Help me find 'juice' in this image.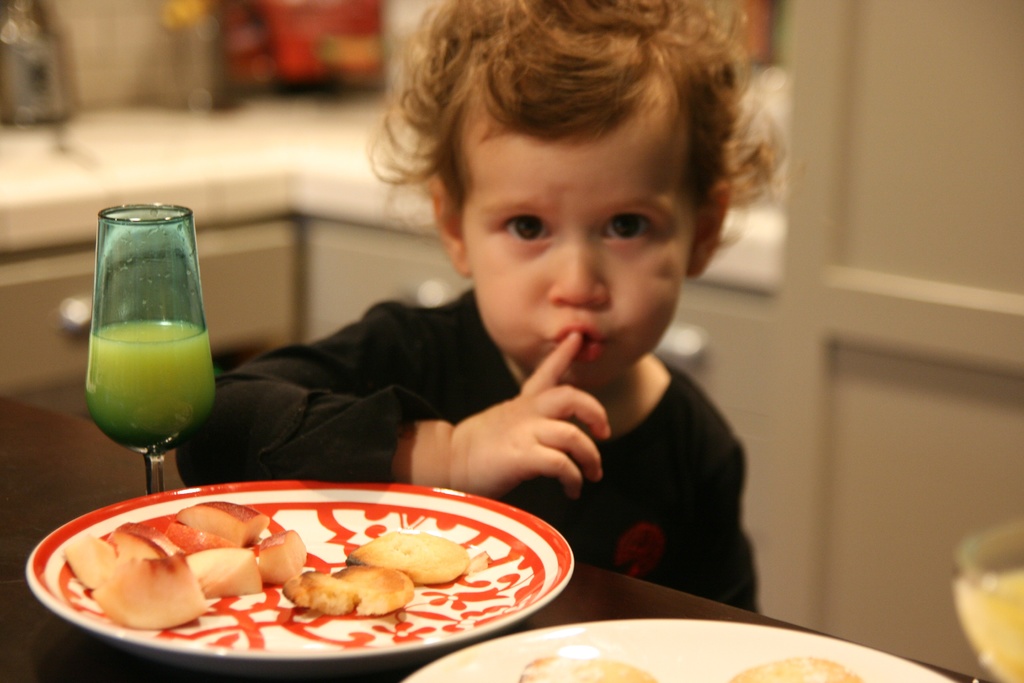
Found it: BBox(78, 314, 216, 456).
